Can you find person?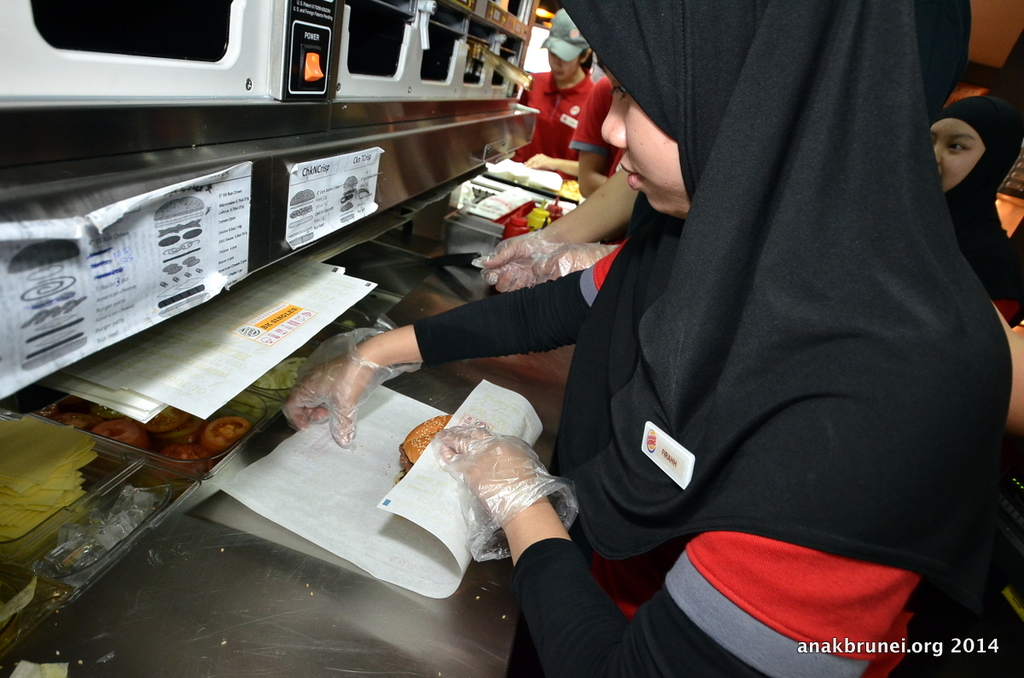
Yes, bounding box: bbox=[929, 78, 1023, 350].
